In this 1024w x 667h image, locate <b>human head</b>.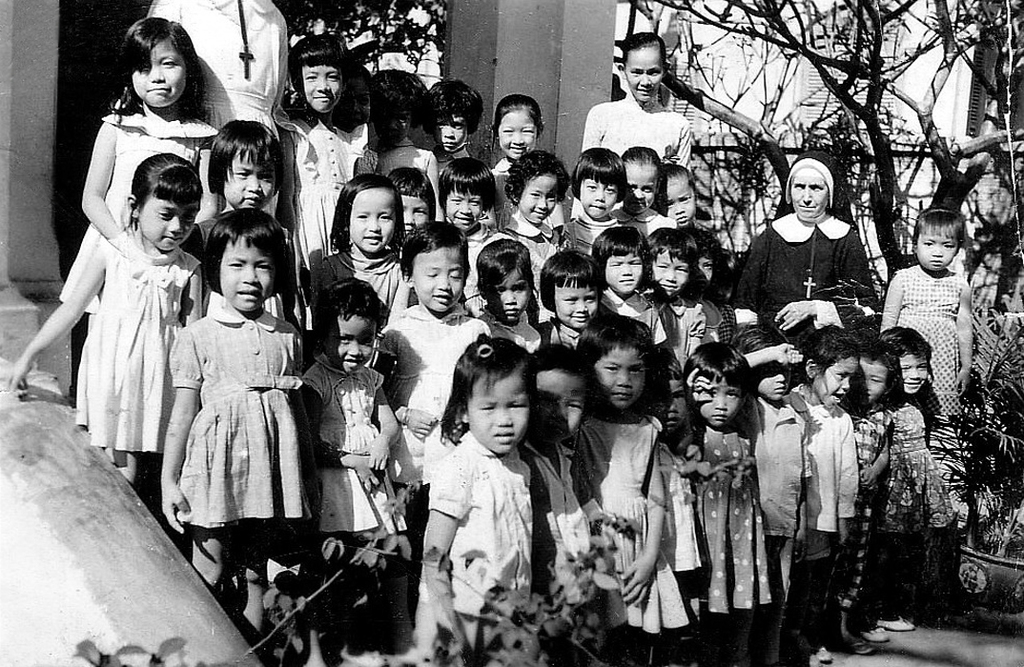
Bounding box: region(878, 325, 930, 399).
